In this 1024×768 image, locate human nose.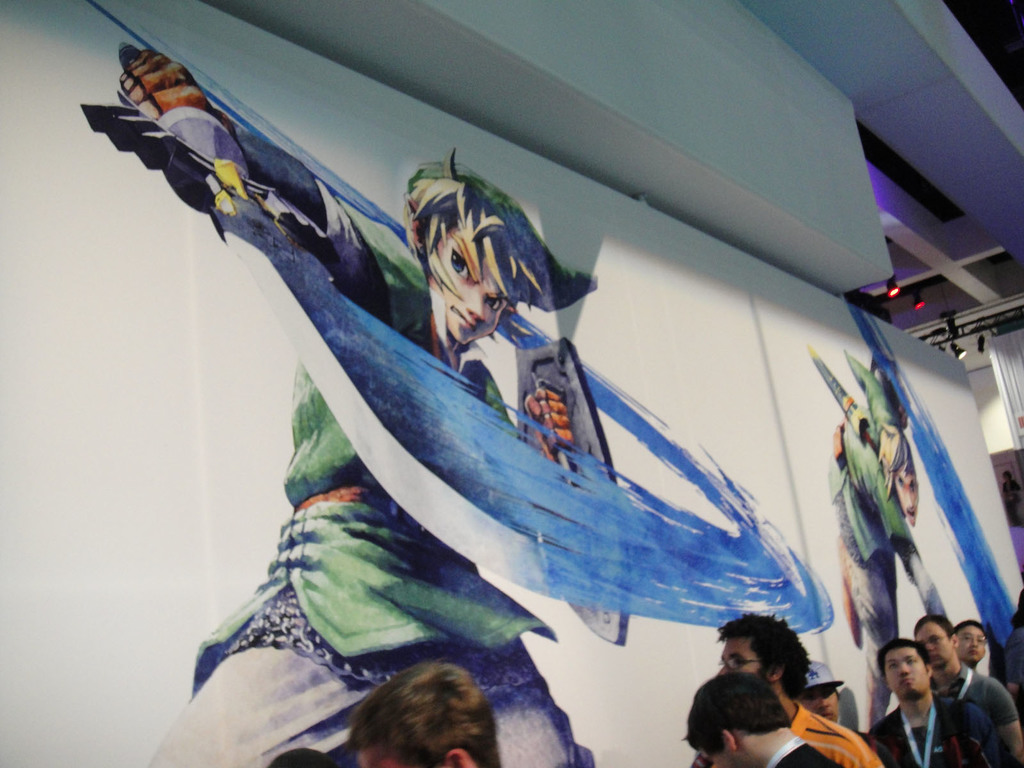
Bounding box: (left=461, top=294, right=486, bottom=324).
